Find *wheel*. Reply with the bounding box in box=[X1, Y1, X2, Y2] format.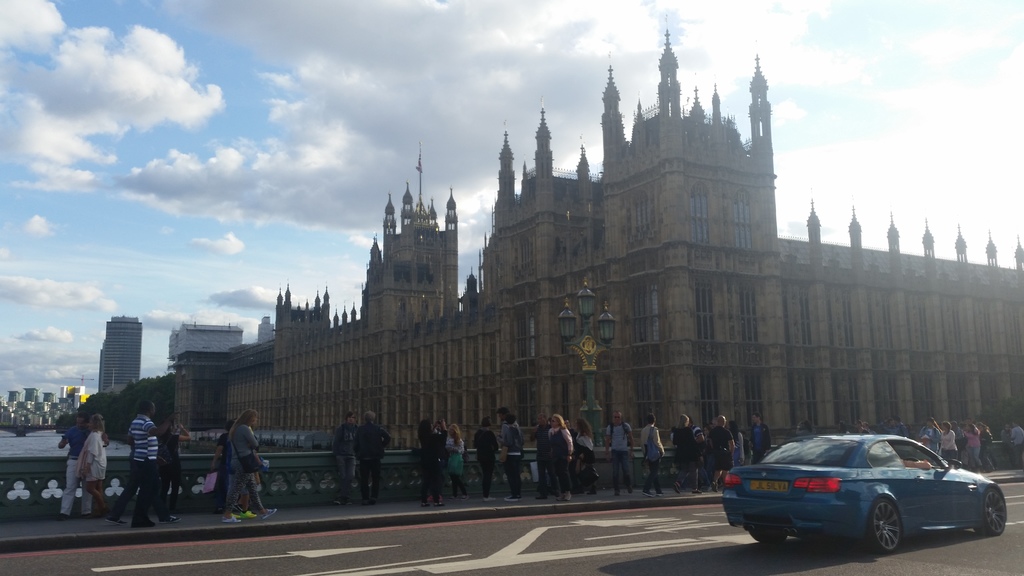
box=[904, 456, 920, 462].
